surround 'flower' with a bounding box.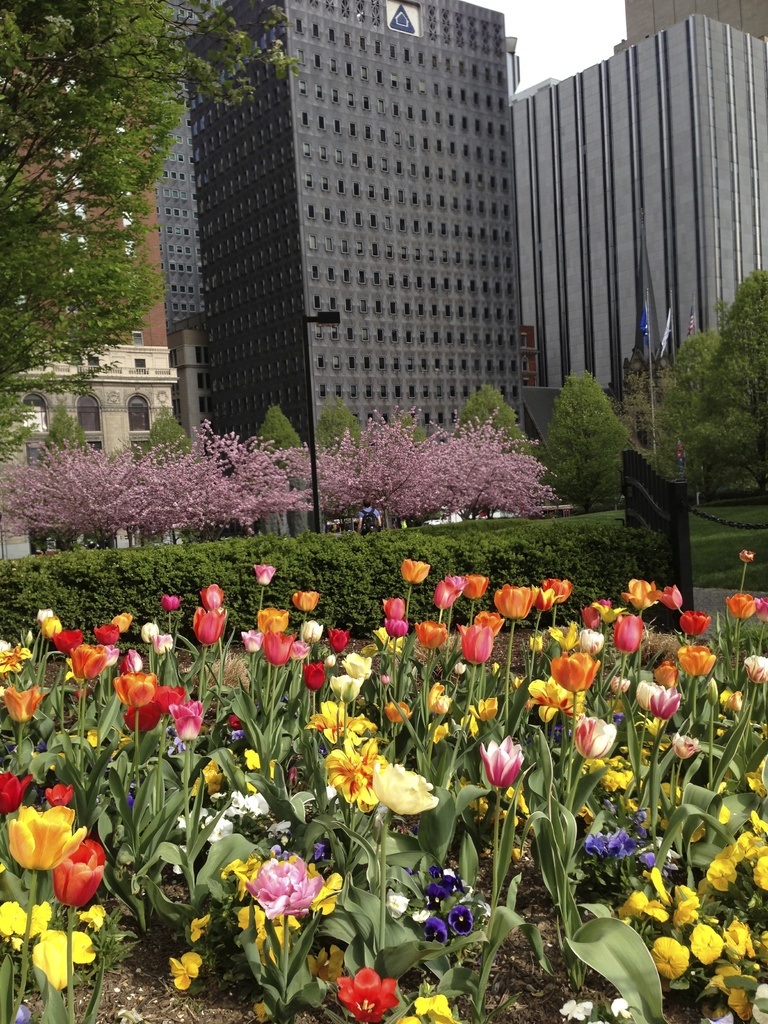
x1=524 y1=676 x2=590 y2=726.
